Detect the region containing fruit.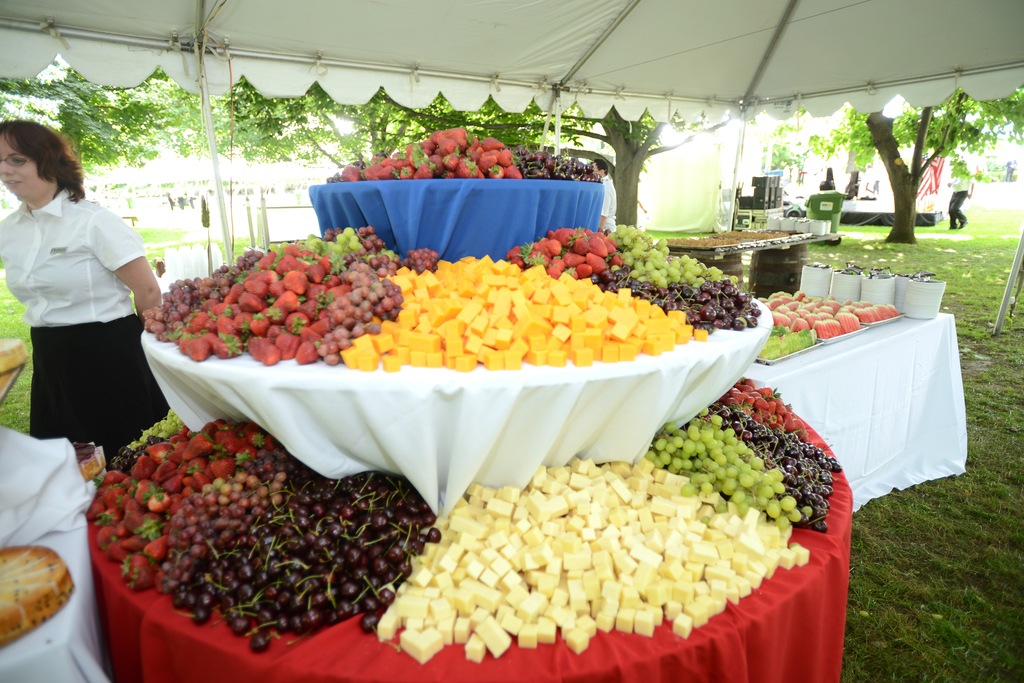
x1=141, y1=531, x2=170, y2=559.
